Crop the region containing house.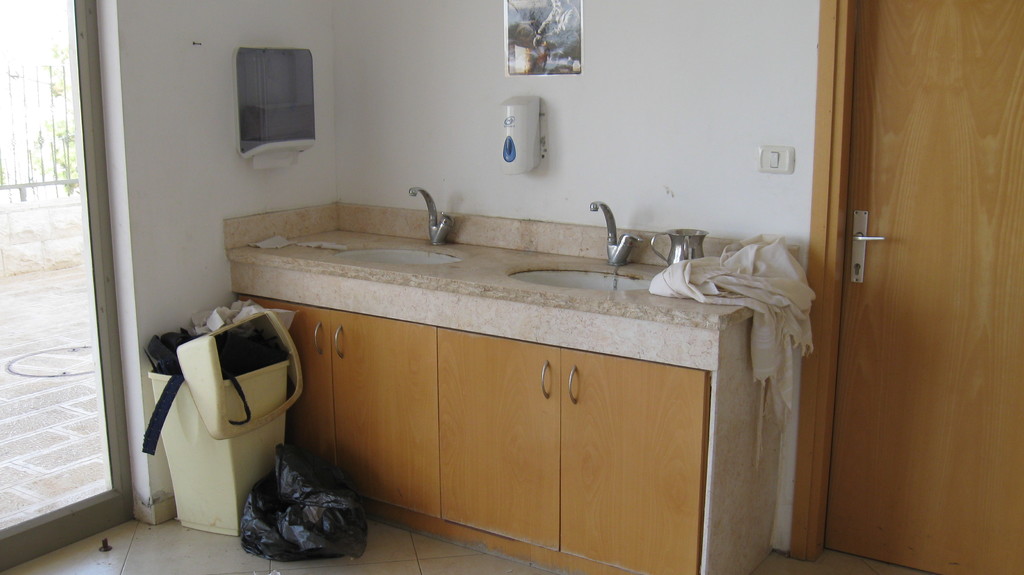
Crop region: 0 0 1023 574.
